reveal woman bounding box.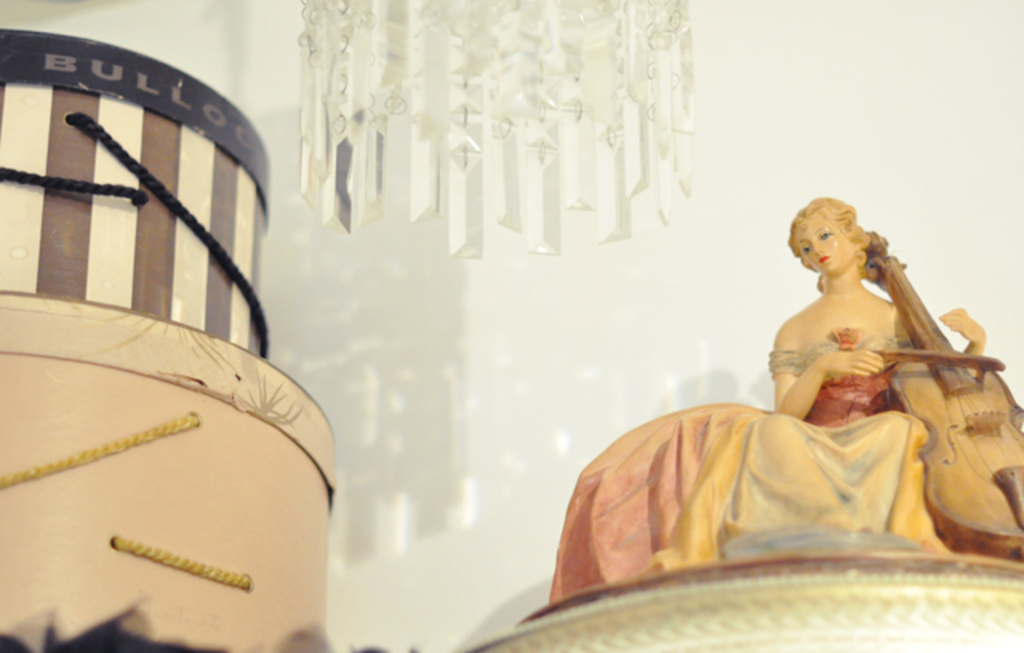
Revealed: region(701, 184, 976, 591).
